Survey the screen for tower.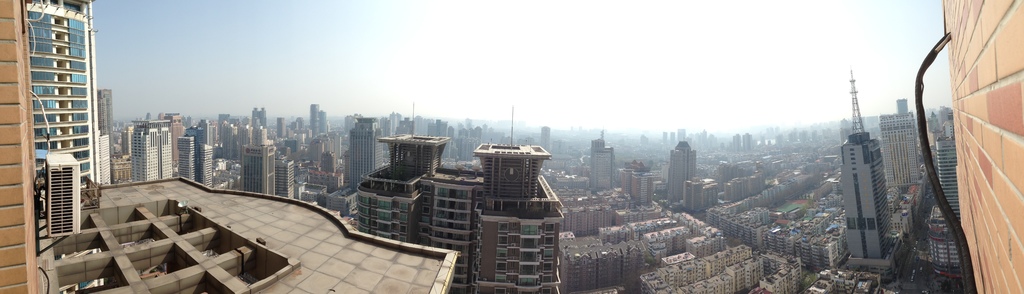
Survey found: left=181, top=135, right=212, bottom=182.
